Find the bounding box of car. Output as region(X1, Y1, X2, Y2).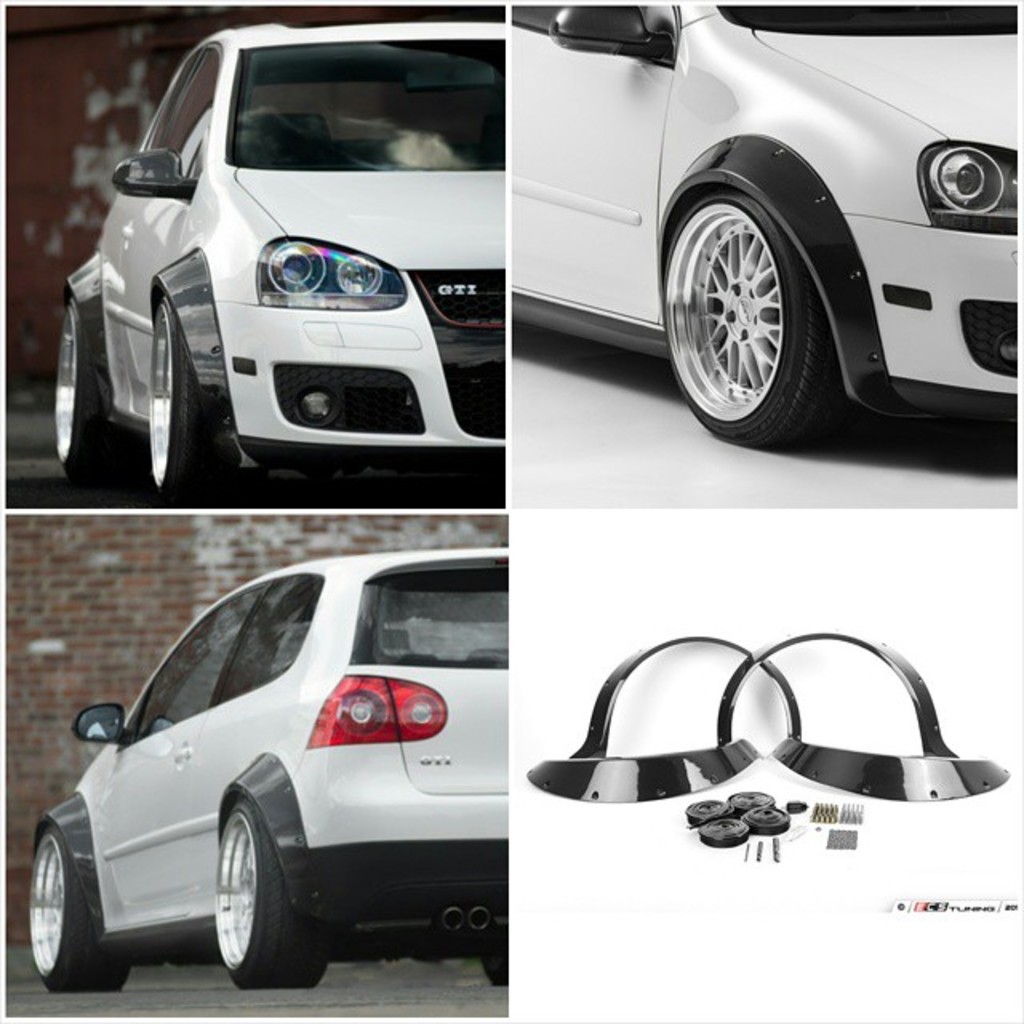
region(509, 0, 1018, 448).
